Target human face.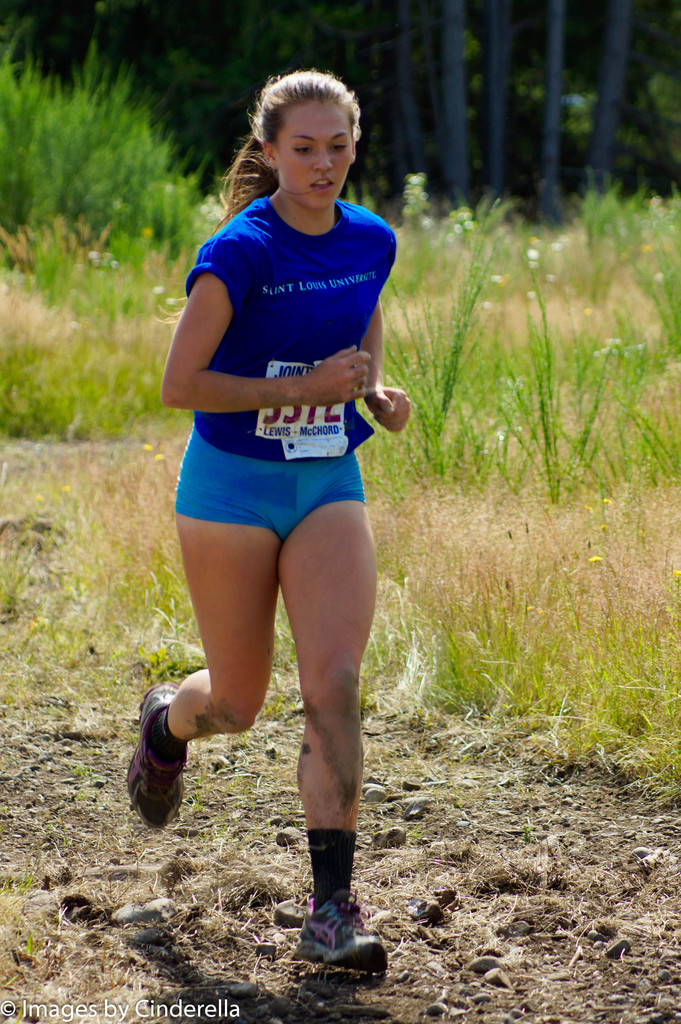
Target region: [x1=258, y1=109, x2=352, y2=204].
